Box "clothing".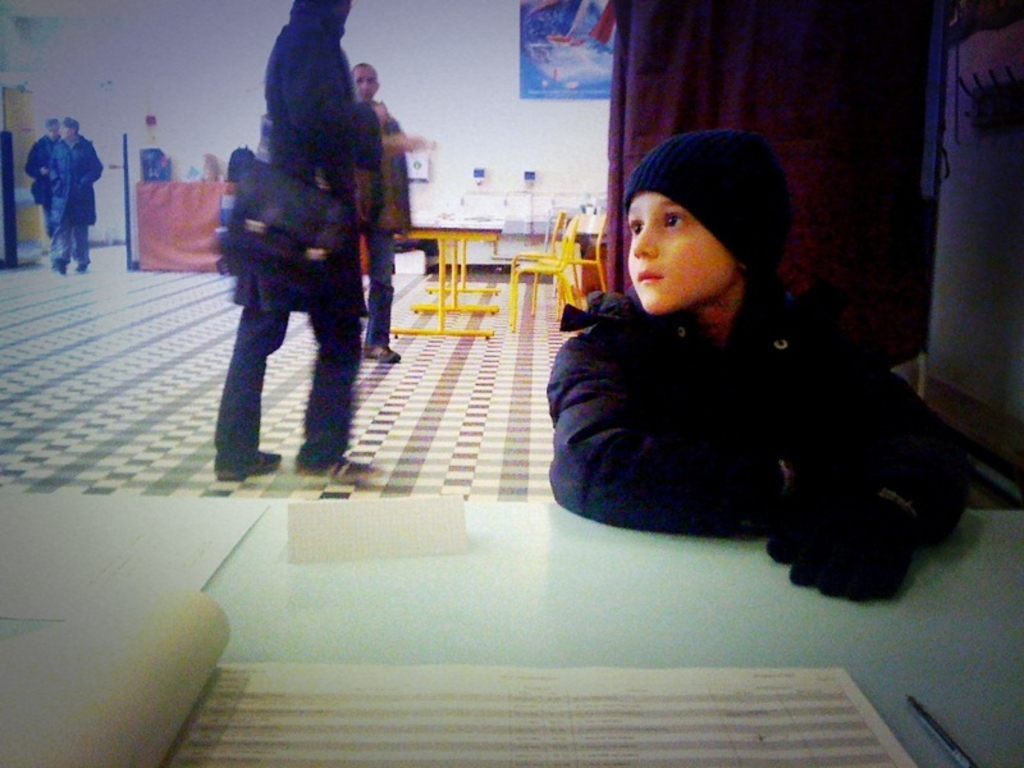
x1=211, y1=0, x2=352, y2=458.
